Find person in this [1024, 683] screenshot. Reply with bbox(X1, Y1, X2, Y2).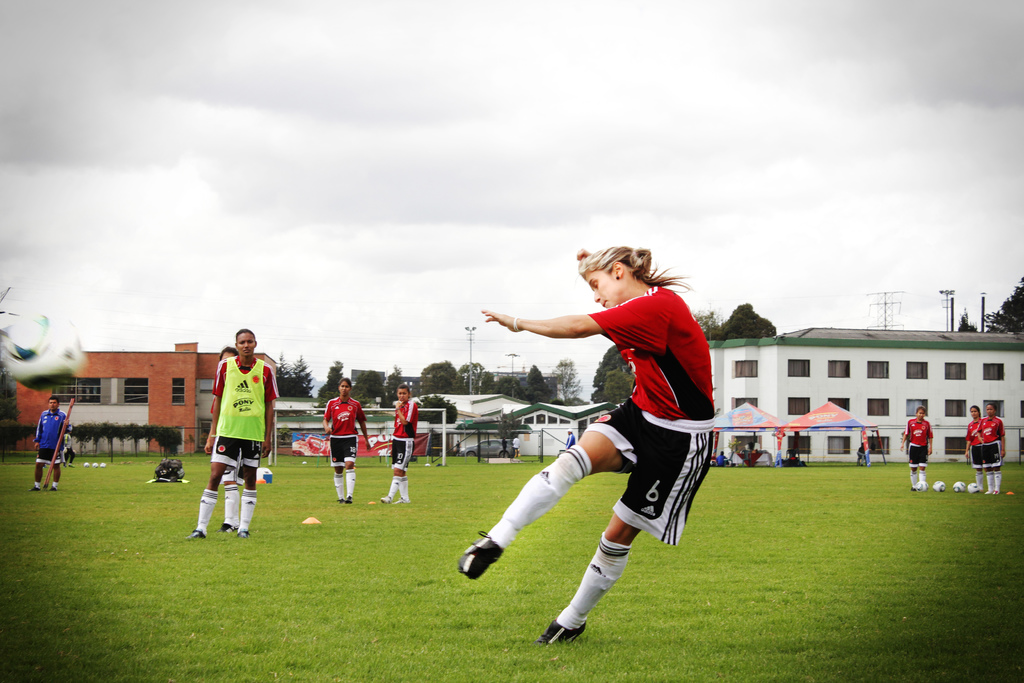
bbox(964, 400, 986, 493).
